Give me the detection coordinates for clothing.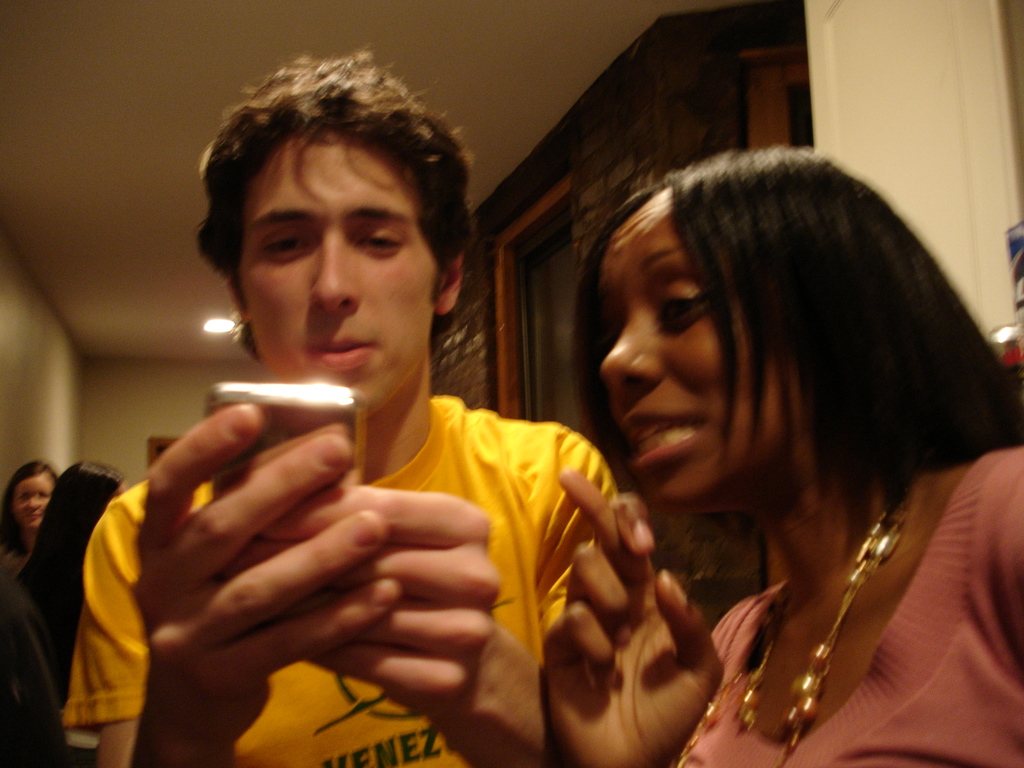
[63, 395, 621, 767].
